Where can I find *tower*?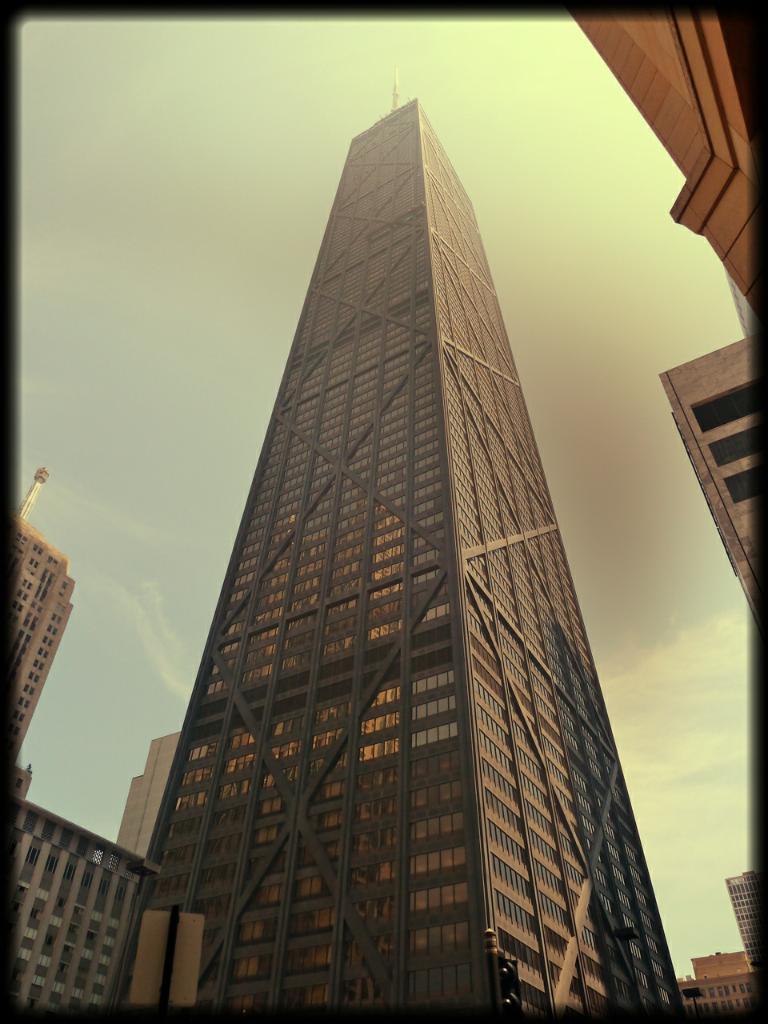
You can find it at (102, 88, 684, 1010).
